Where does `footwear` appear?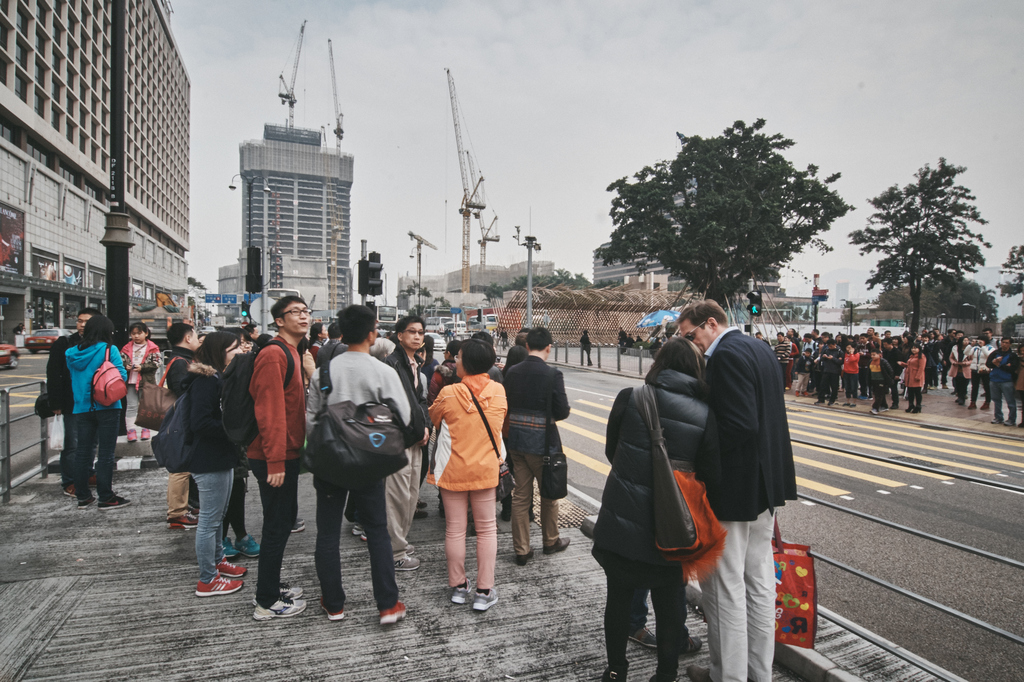
Appears at [906,407,919,415].
